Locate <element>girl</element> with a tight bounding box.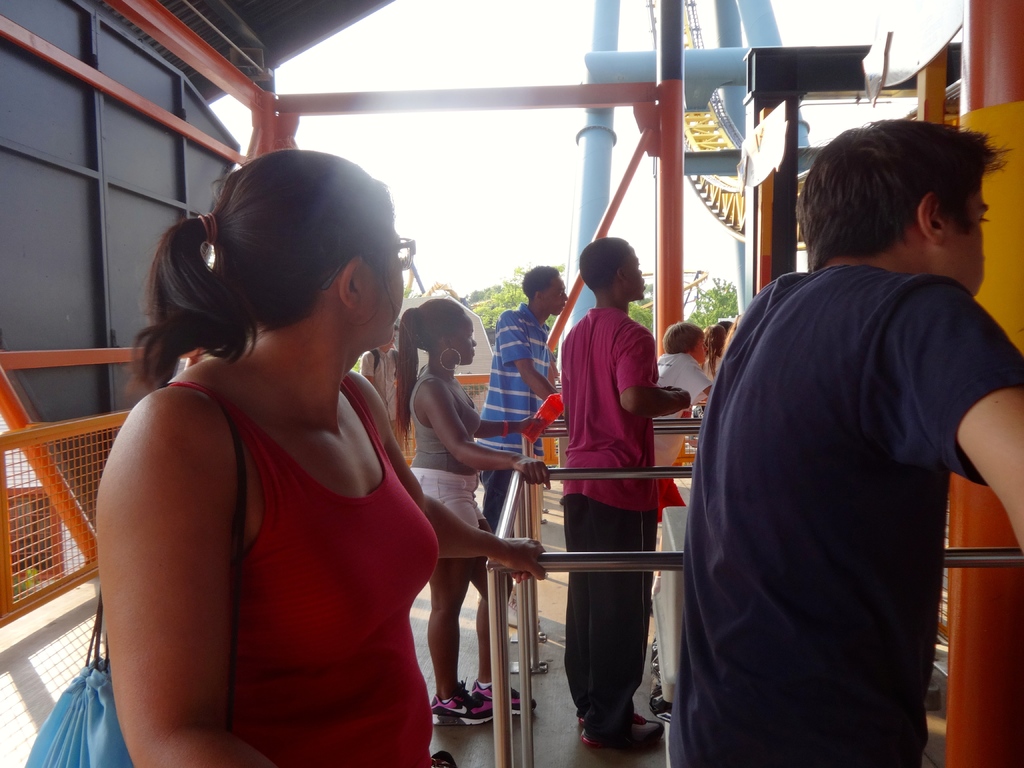
crop(412, 302, 546, 724).
